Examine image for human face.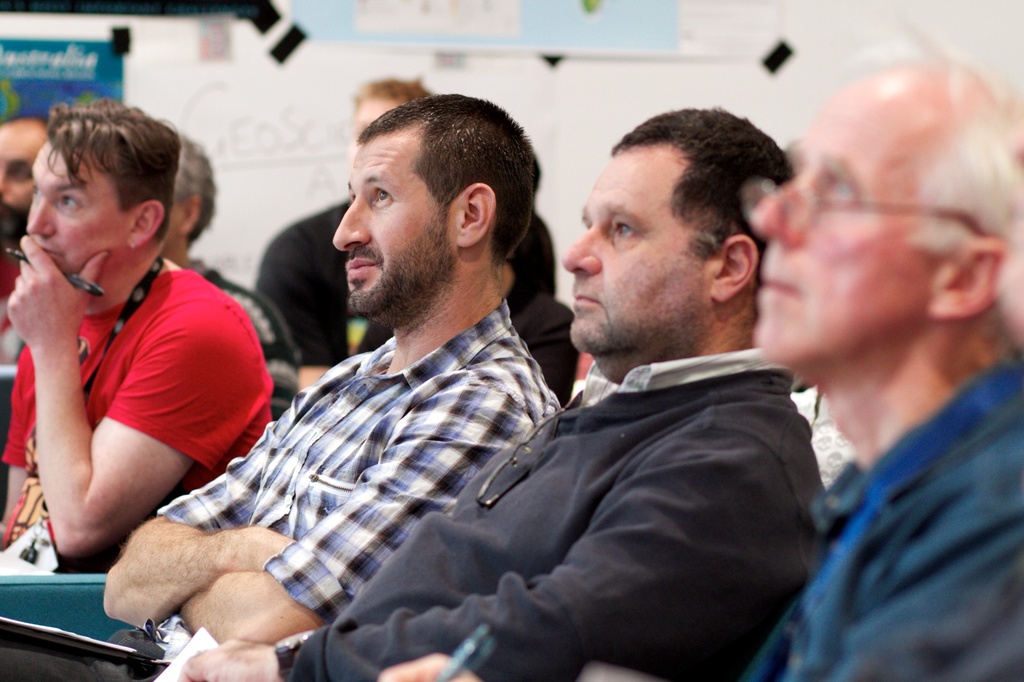
Examination result: {"left": 0, "top": 128, "right": 56, "bottom": 239}.
